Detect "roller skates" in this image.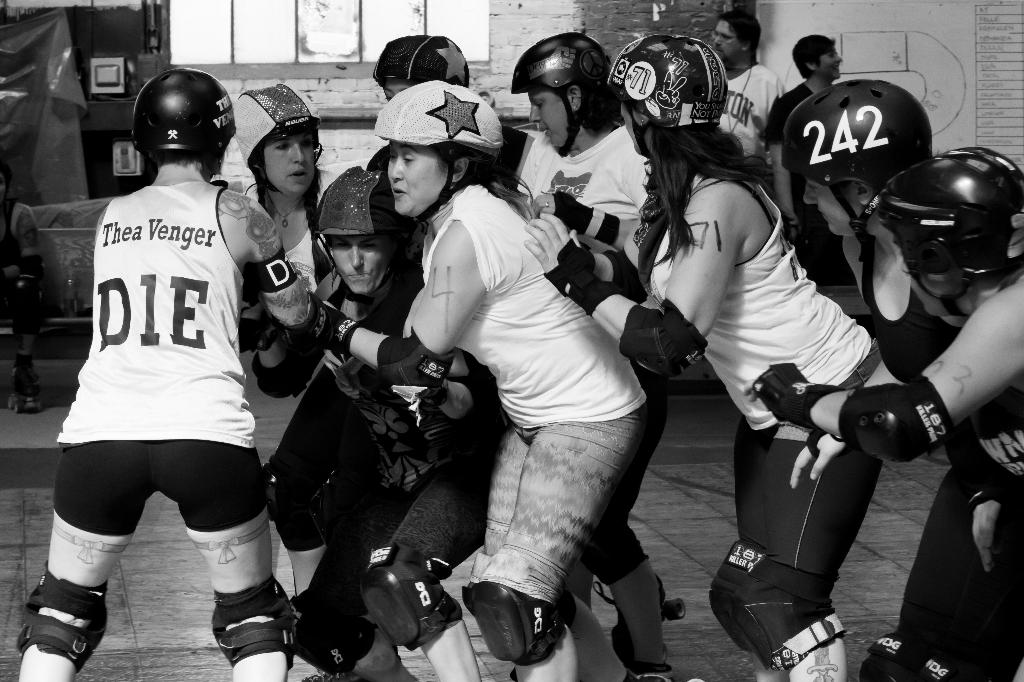
Detection: <box>4,355,43,414</box>.
